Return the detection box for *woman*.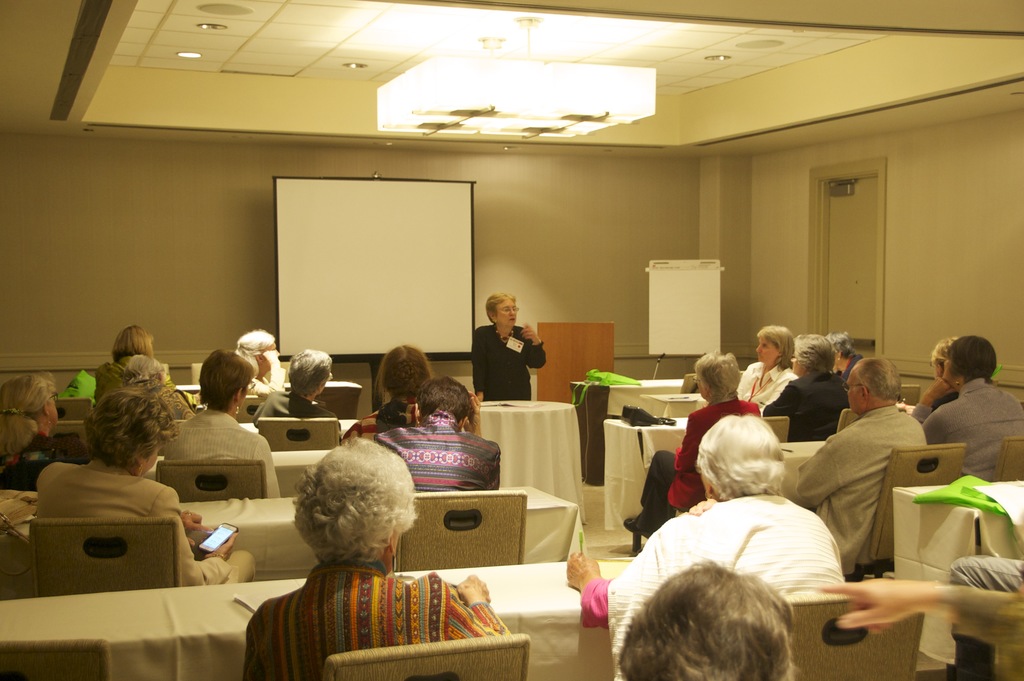
{"left": 564, "top": 414, "right": 848, "bottom": 680}.
